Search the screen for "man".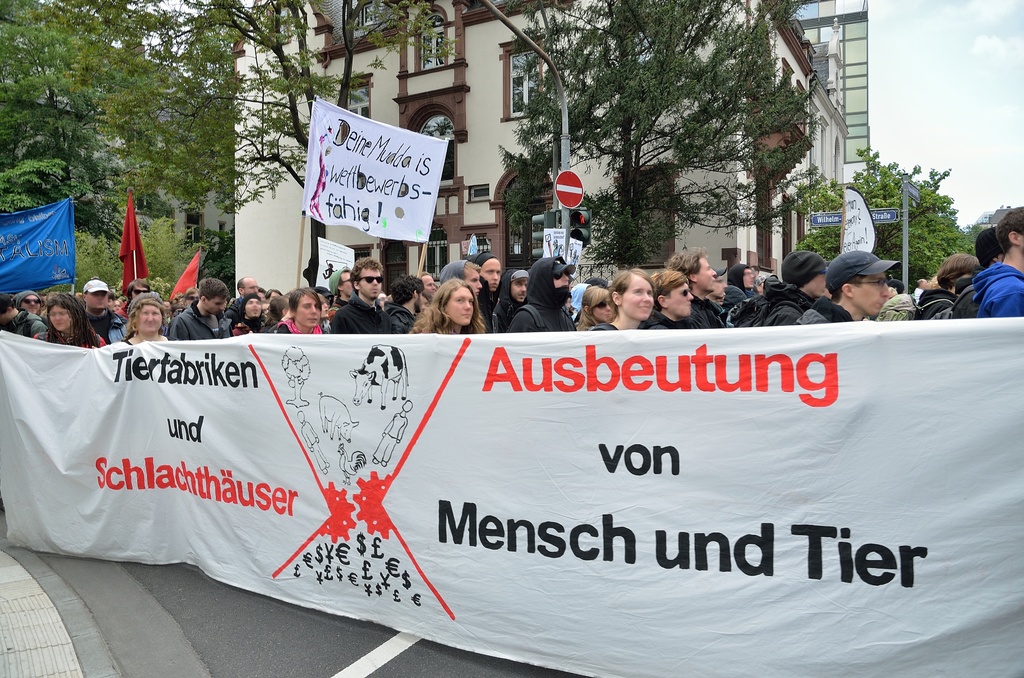
Found at 503 252 578 334.
